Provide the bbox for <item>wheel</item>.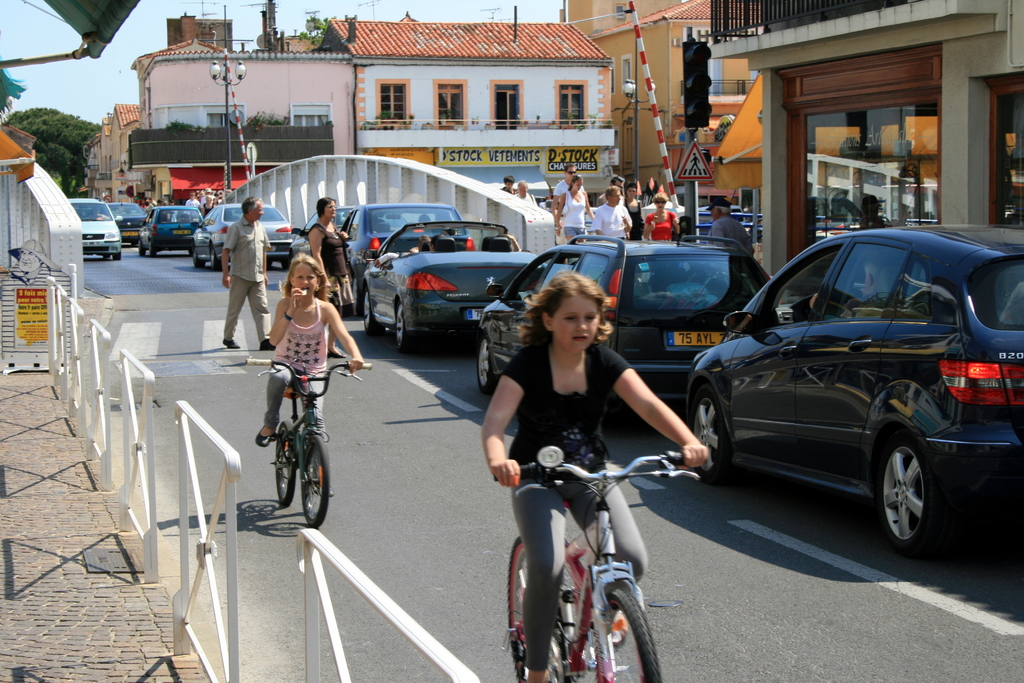
(left=507, top=532, right=569, bottom=682).
